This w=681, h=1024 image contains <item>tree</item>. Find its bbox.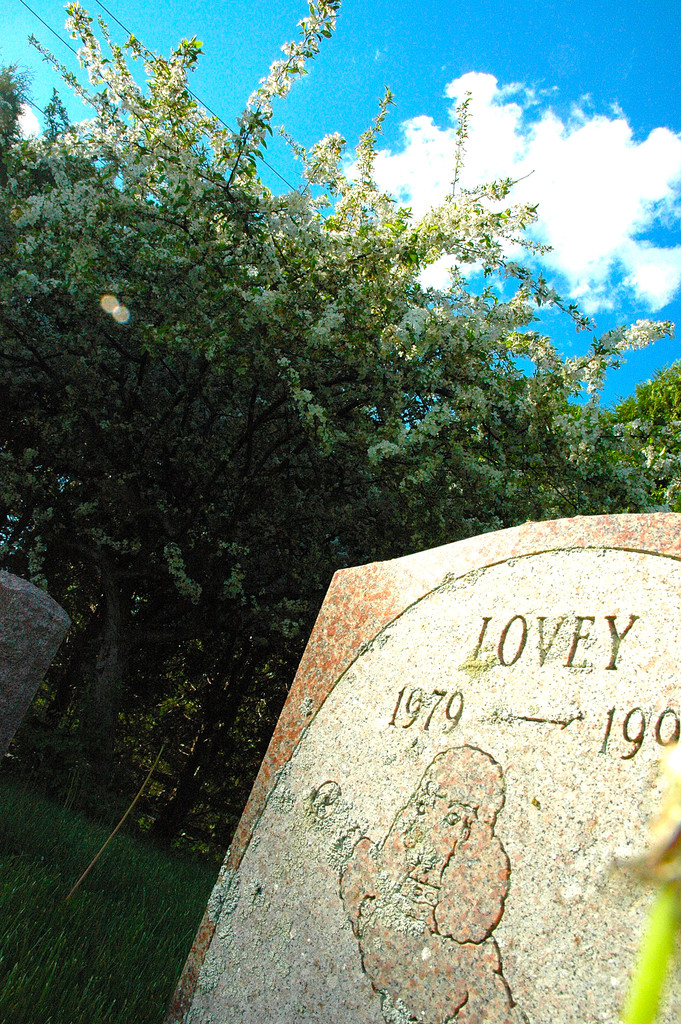
x1=0 y1=0 x2=680 y2=874.
